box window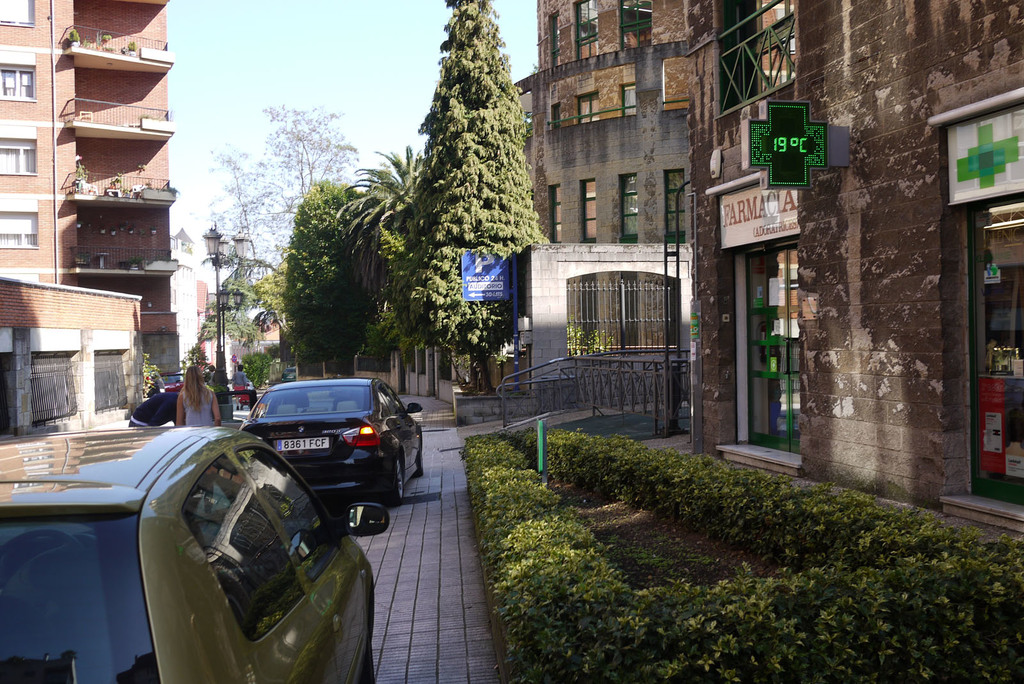
x1=548, y1=17, x2=554, y2=65
